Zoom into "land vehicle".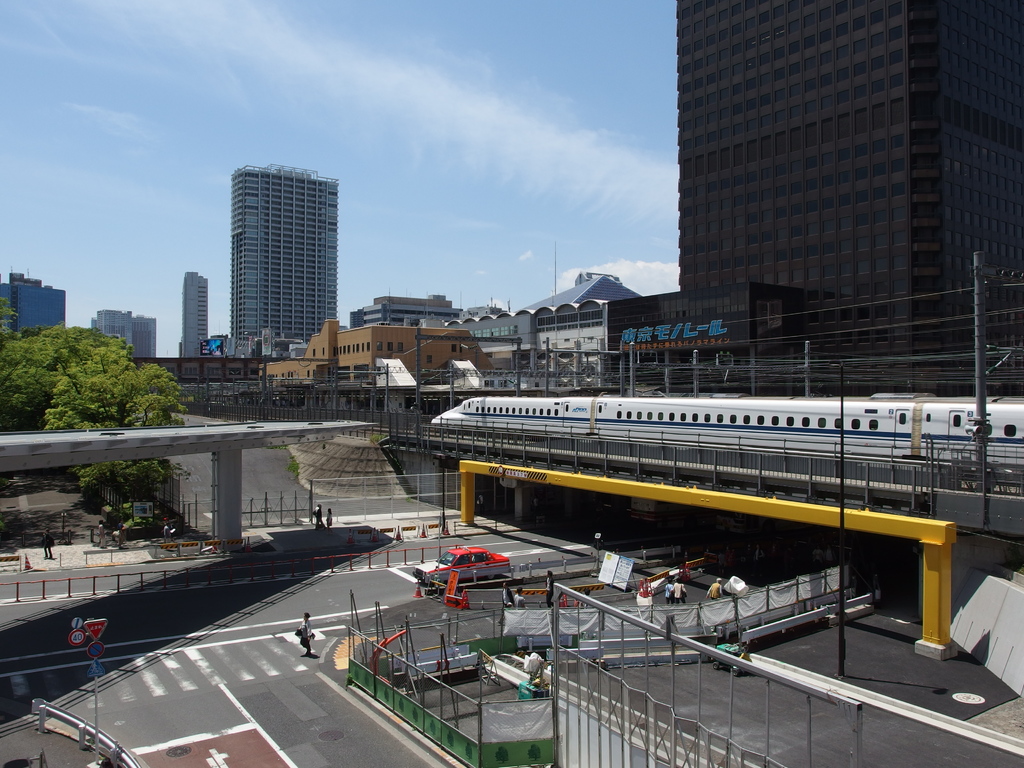
Zoom target: <region>431, 388, 1023, 477</region>.
